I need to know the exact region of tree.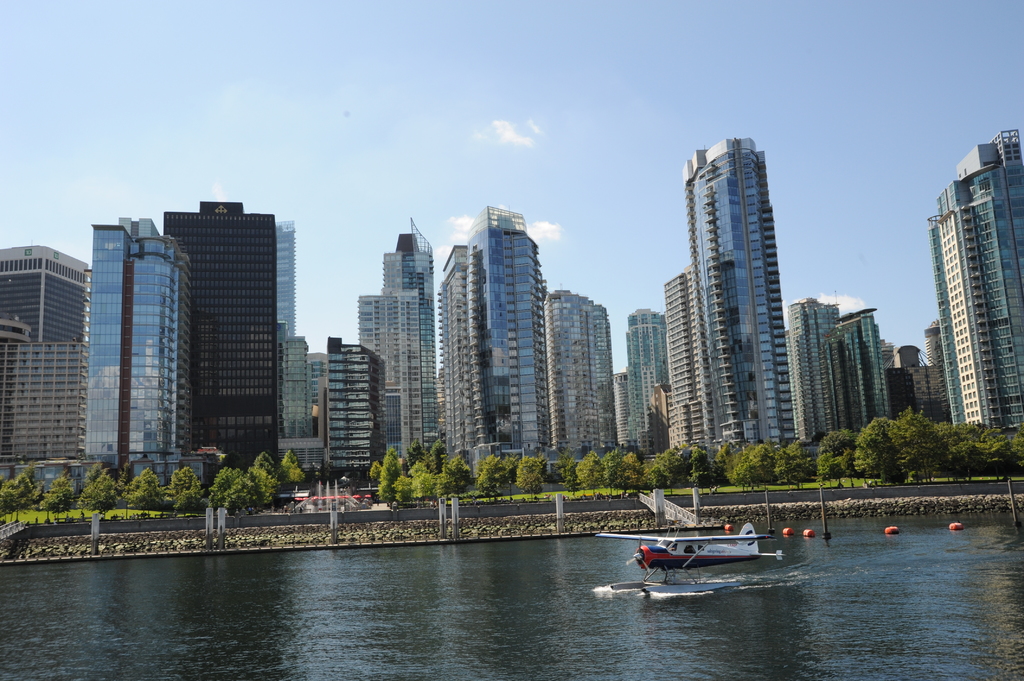
Region: pyautogui.locateOnScreen(476, 451, 502, 501).
